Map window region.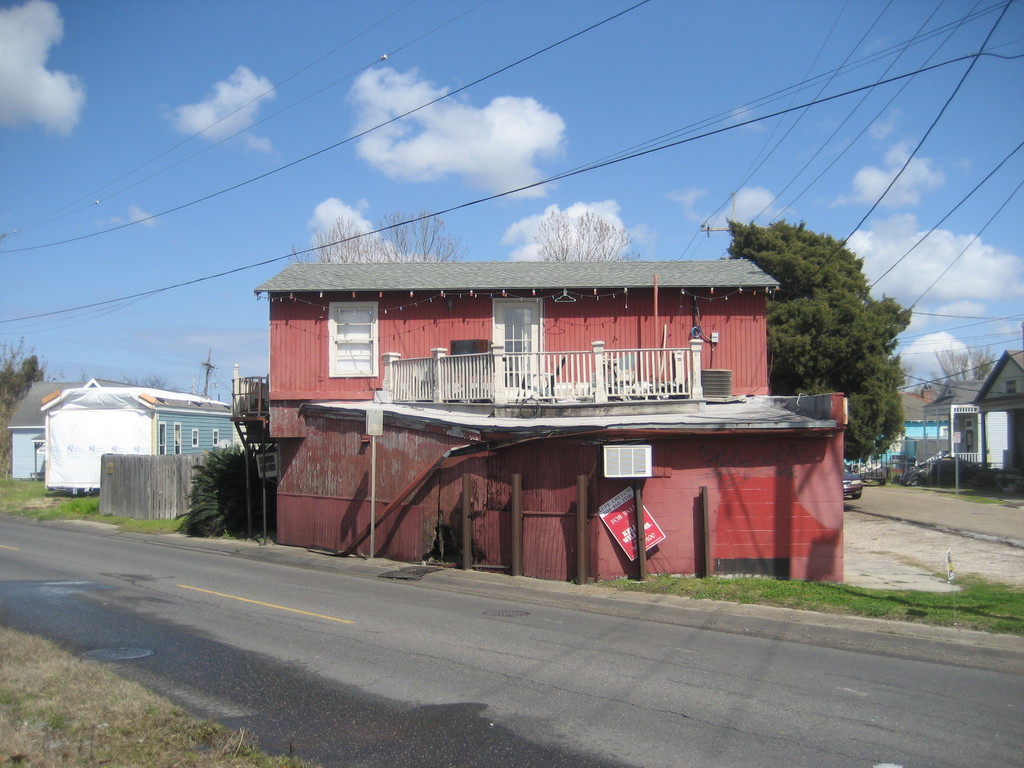
Mapped to {"left": 159, "top": 422, "right": 172, "bottom": 452}.
